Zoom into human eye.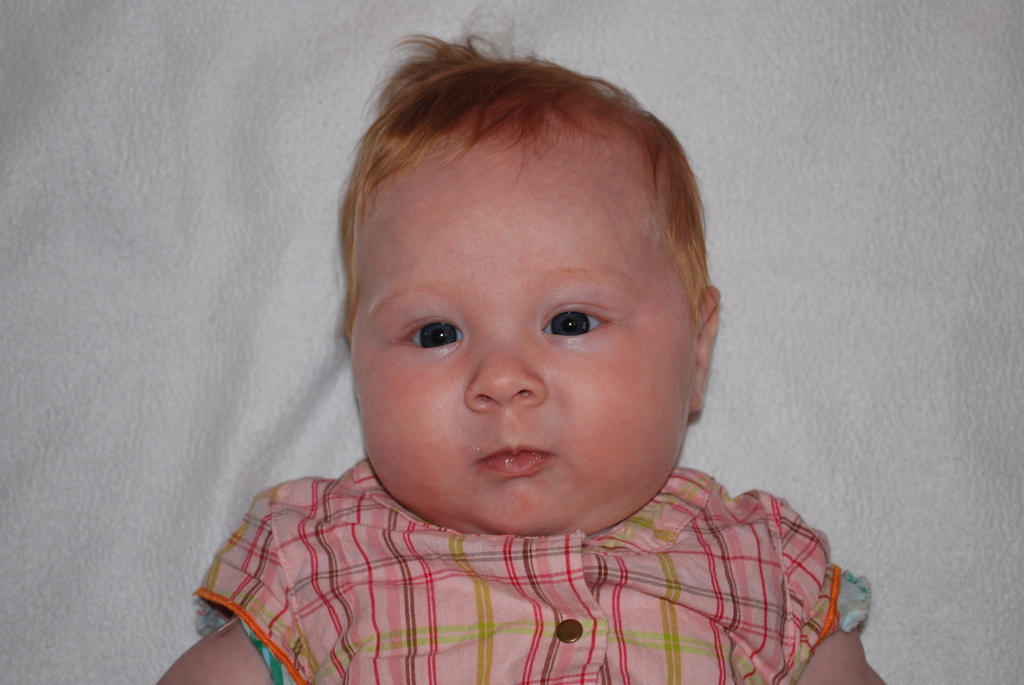
Zoom target: (387,310,461,356).
